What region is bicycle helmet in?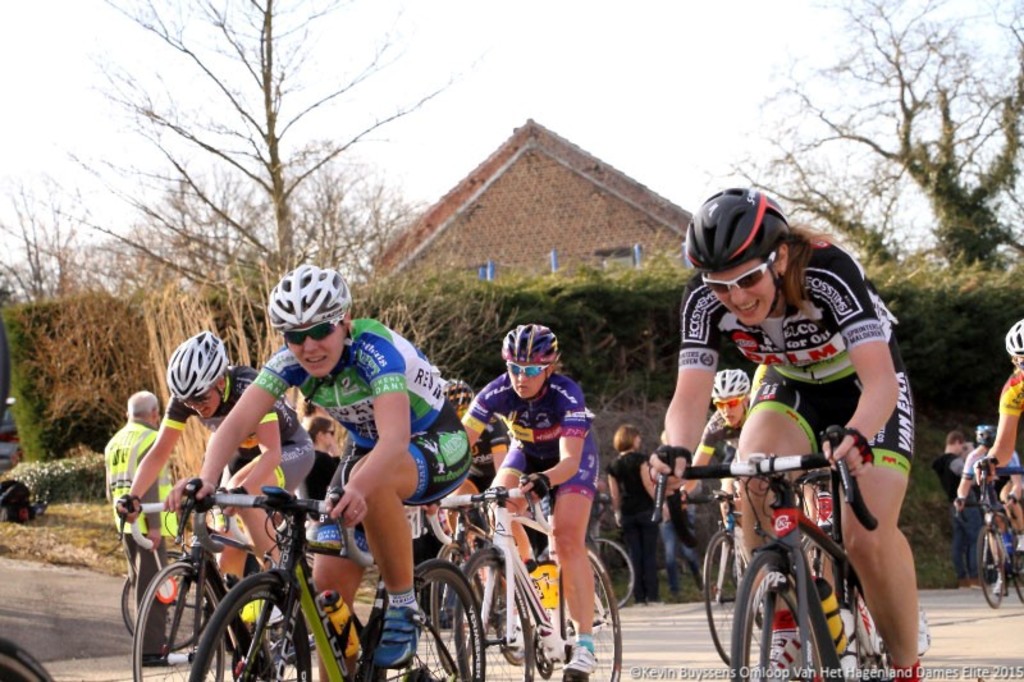
[166, 333, 230, 400].
